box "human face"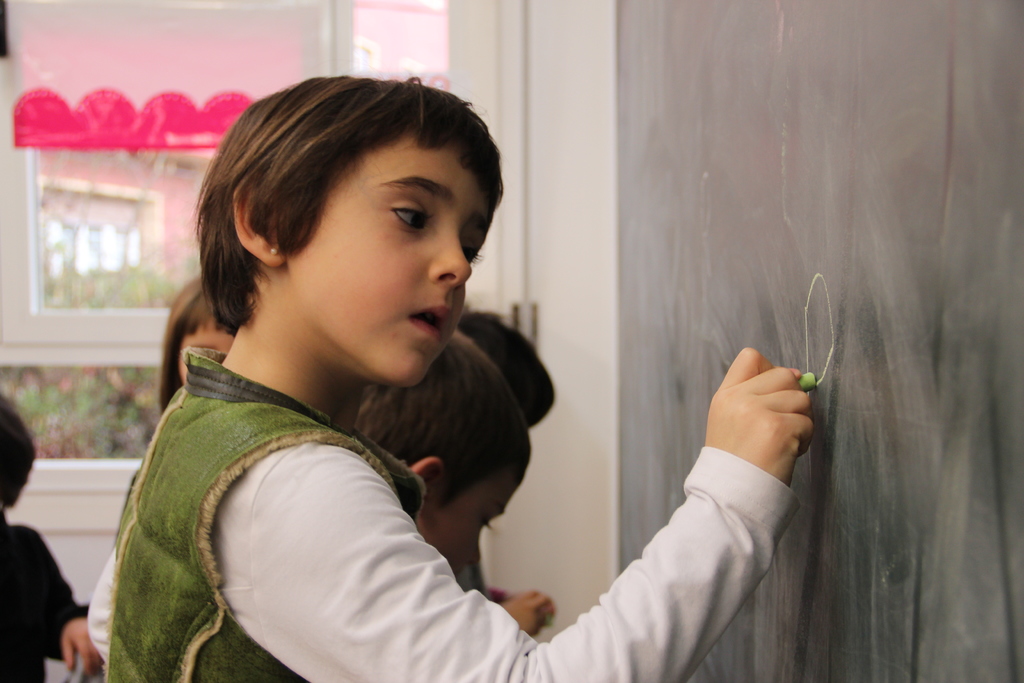
175:314:237:389
